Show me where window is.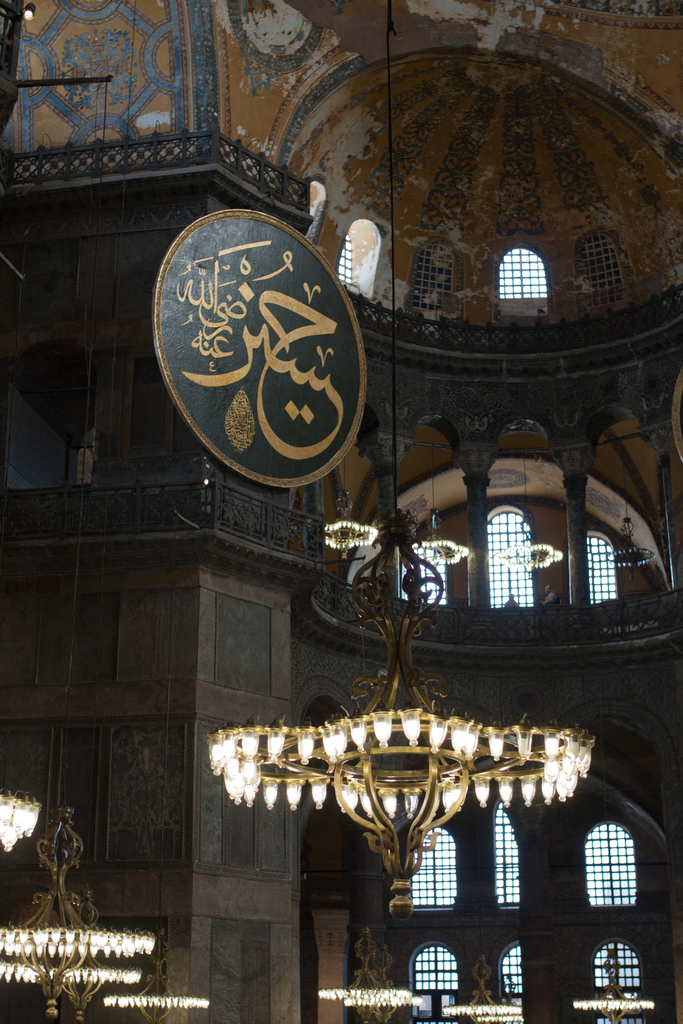
window is at <region>337, 212, 395, 305</region>.
